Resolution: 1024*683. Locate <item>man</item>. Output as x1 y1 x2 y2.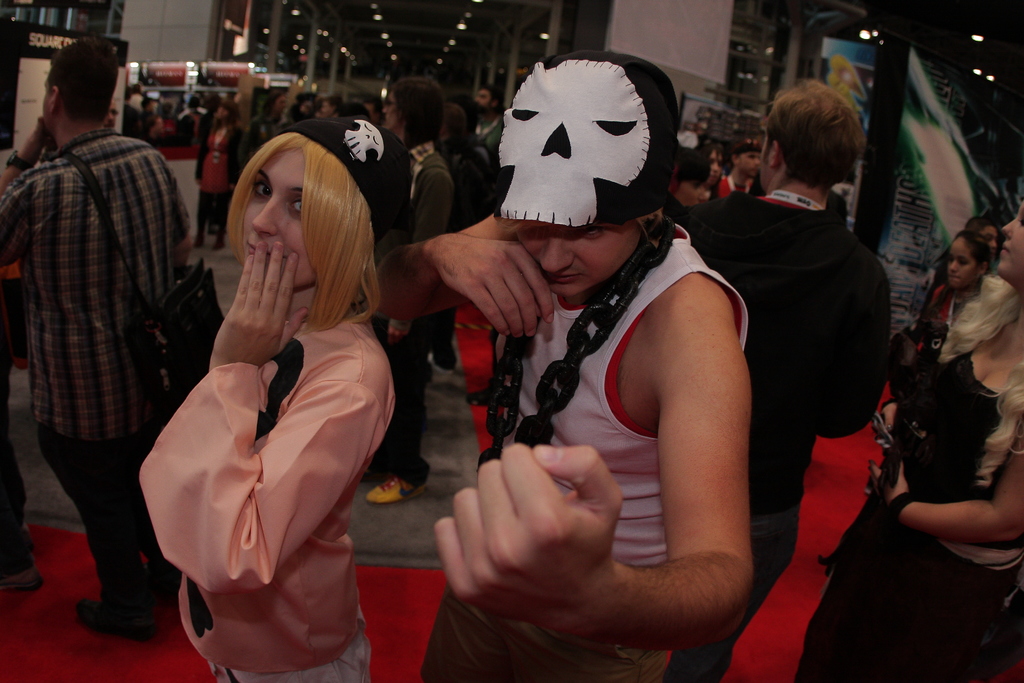
472 83 500 160.
